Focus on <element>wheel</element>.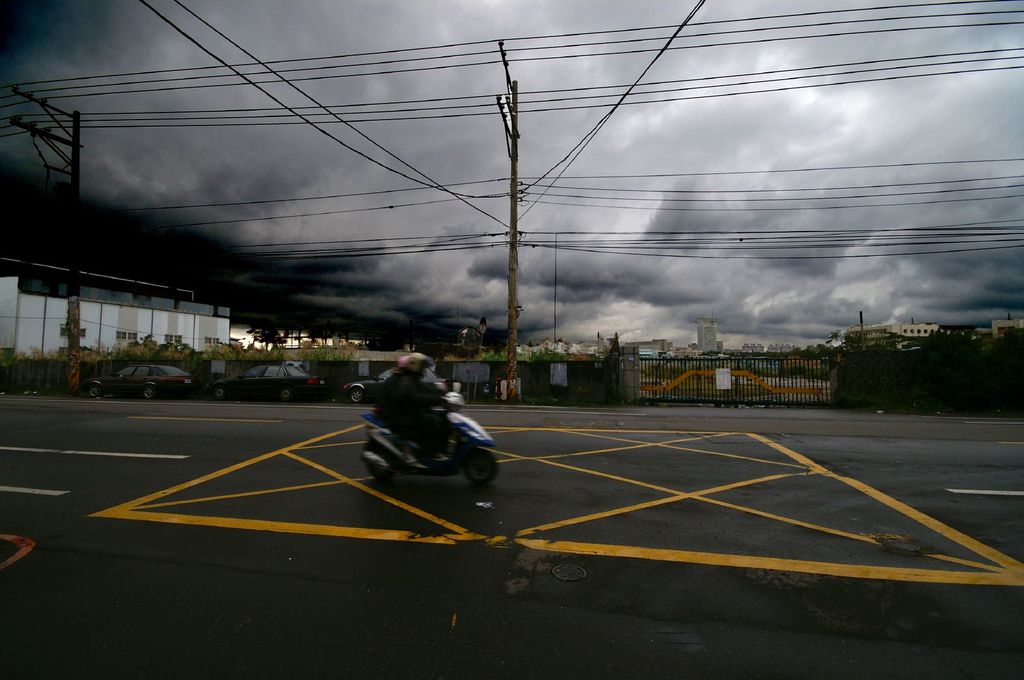
Focused at l=278, t=386, r=292, b=401.
